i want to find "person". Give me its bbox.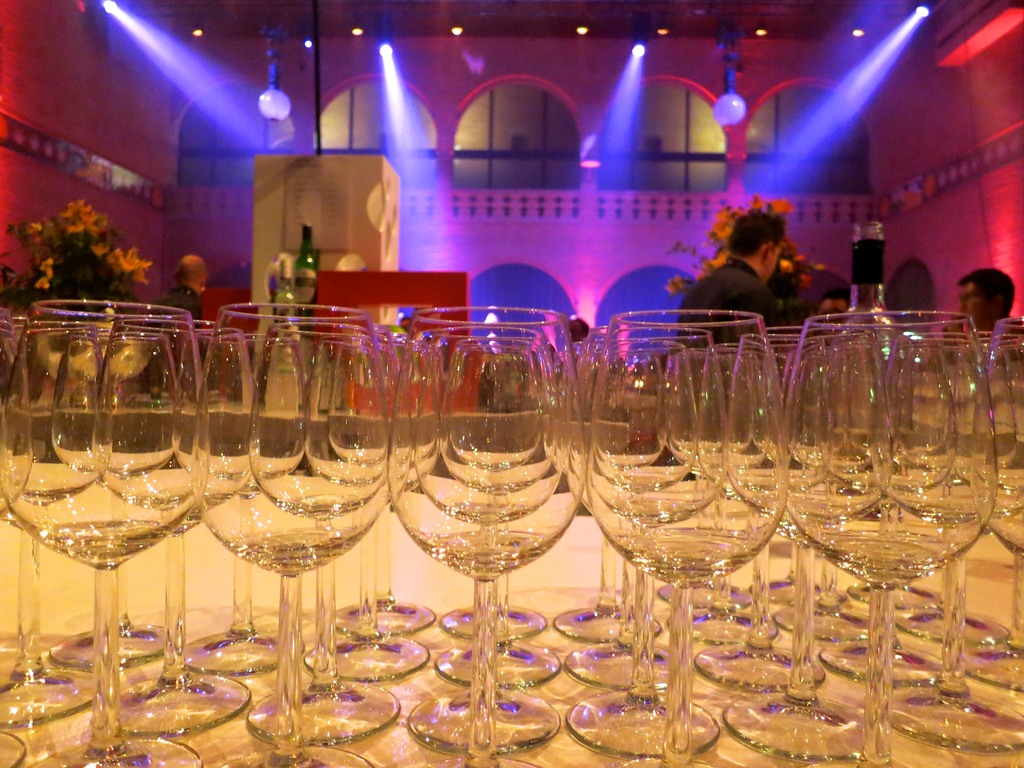
region(670, 212, 796, 384).
